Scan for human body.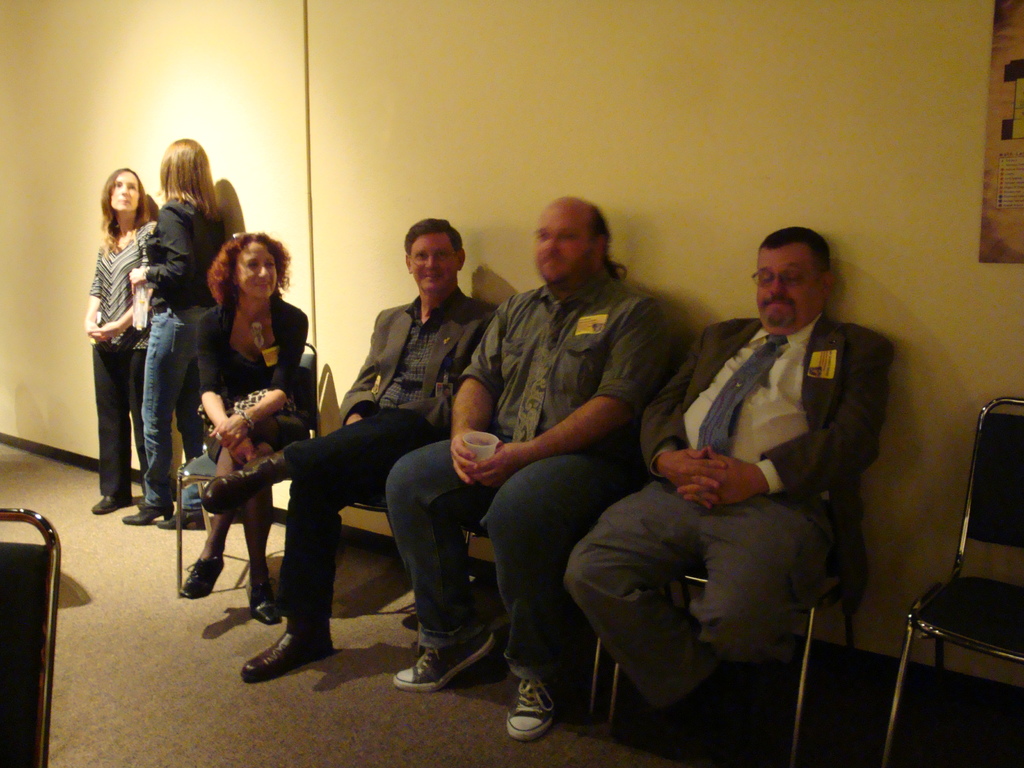
Scan result: crop(169, 292, 316, 630).
